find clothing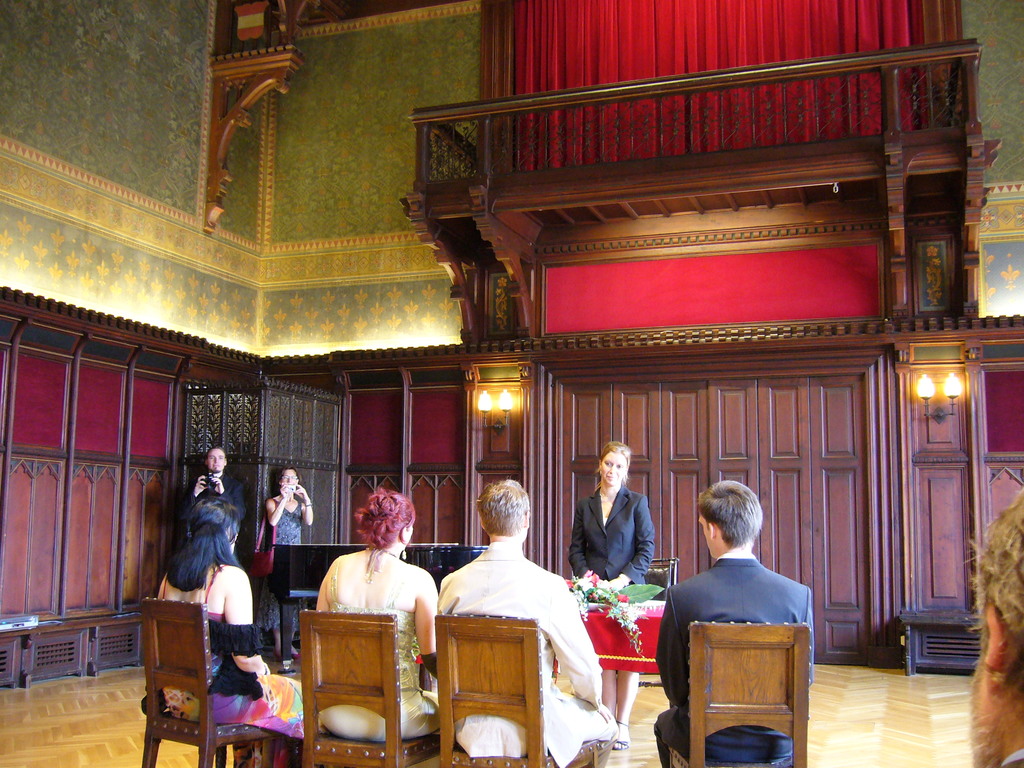
257 497 304 628
